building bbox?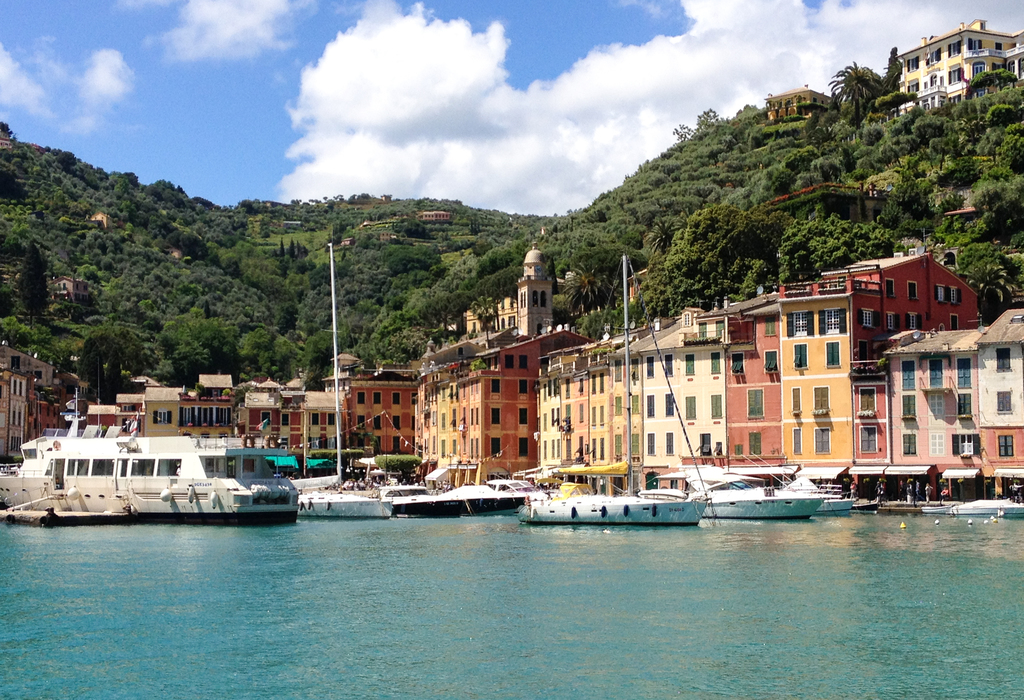
<bbox>891, 17, 1023, 118</bbox>
